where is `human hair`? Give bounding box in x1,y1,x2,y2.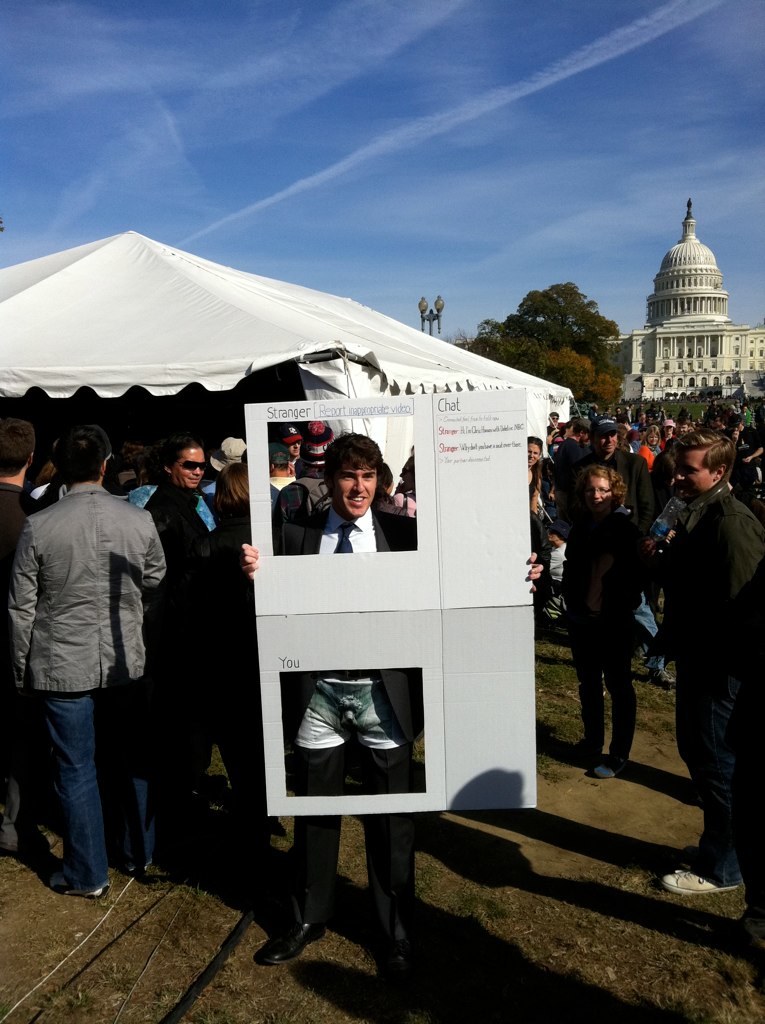
316,427,391,508.
